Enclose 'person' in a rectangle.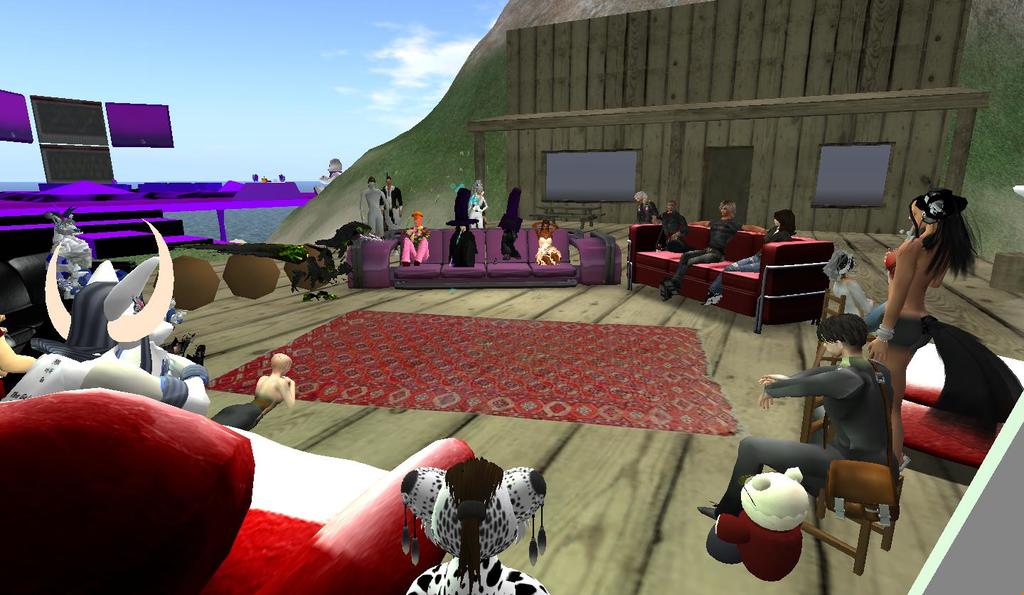
pyautogui.locateOnScreen(701, 210, 799, 309).
